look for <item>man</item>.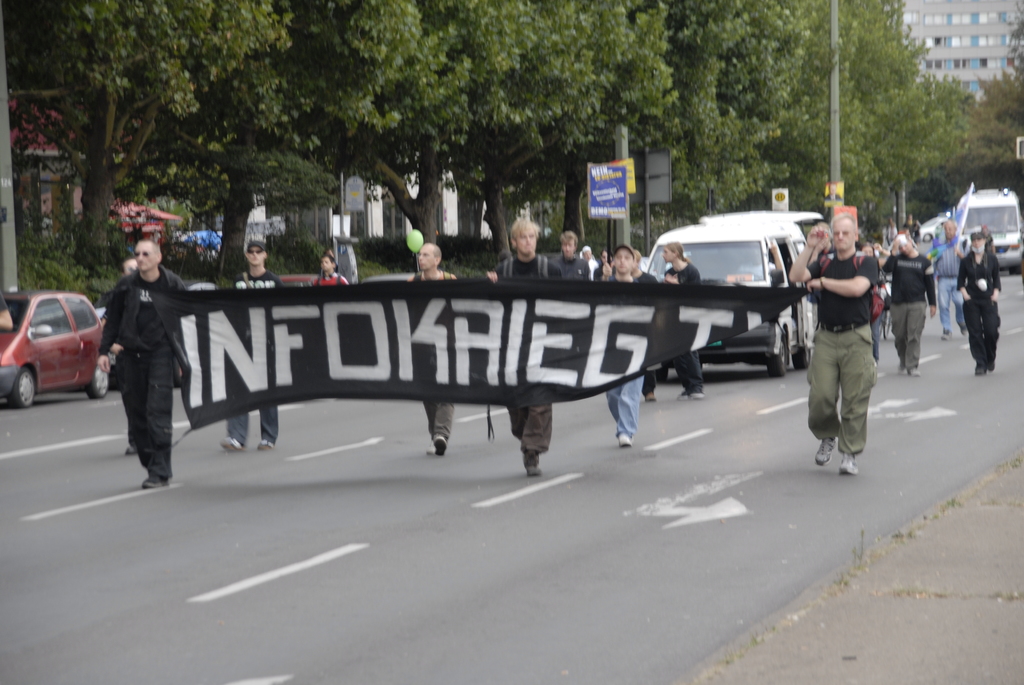
Found: pyautogui.locateOnScreen(559, 231, 591, 280).
